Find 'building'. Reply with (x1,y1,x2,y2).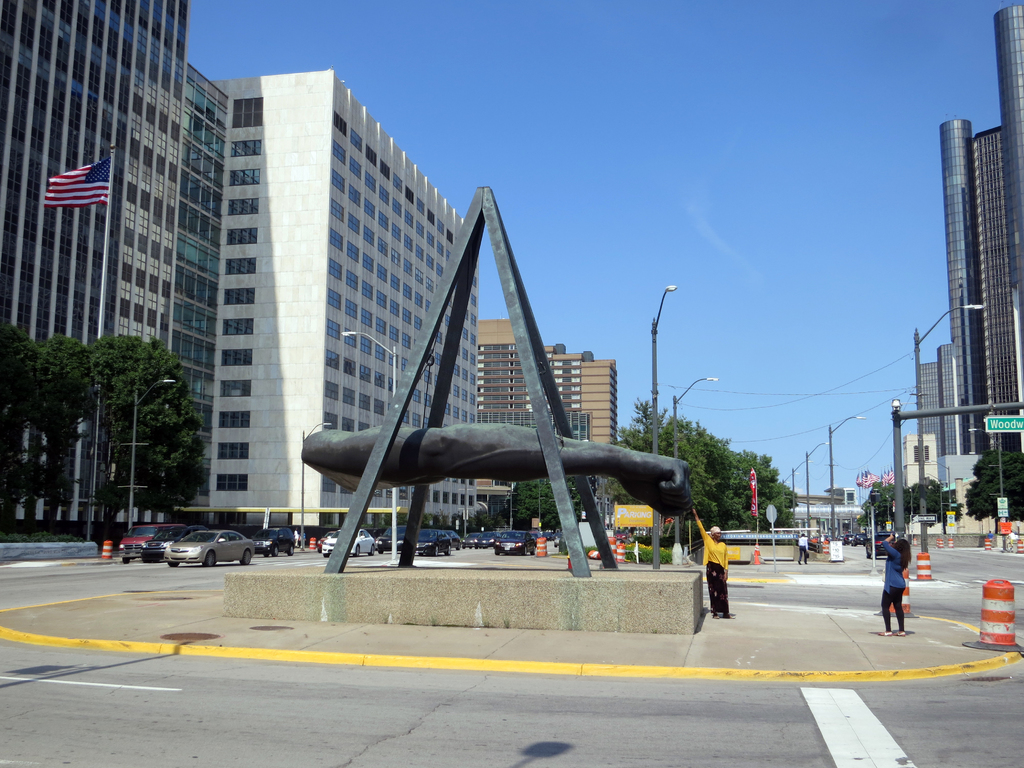
(476,316,618,449).
